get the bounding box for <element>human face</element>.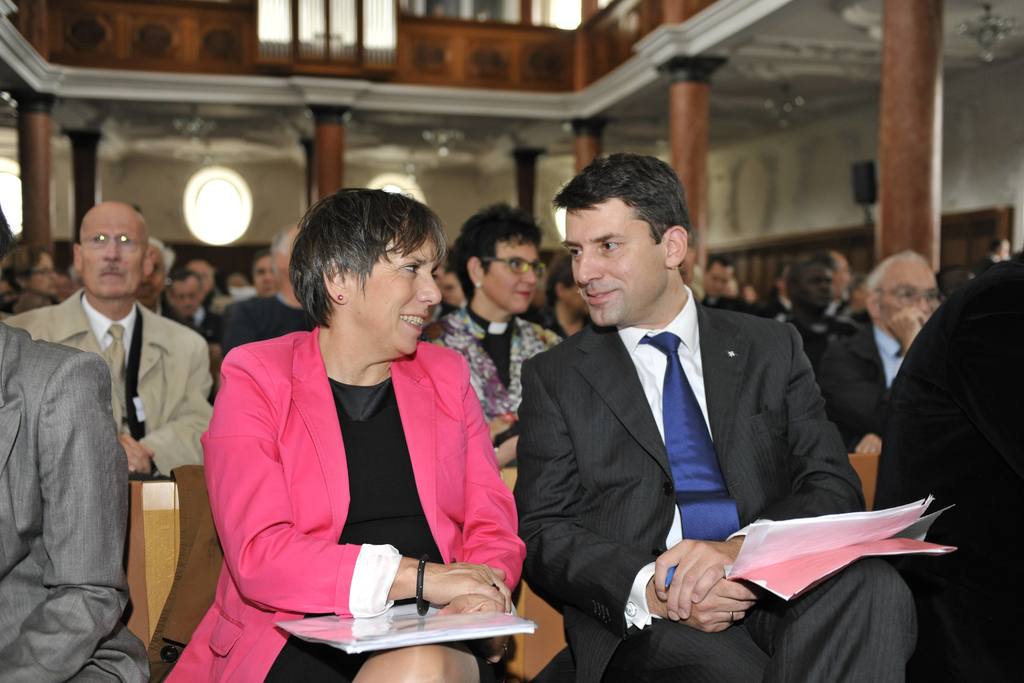
left=30, top=249, right=55, bottom=293.
